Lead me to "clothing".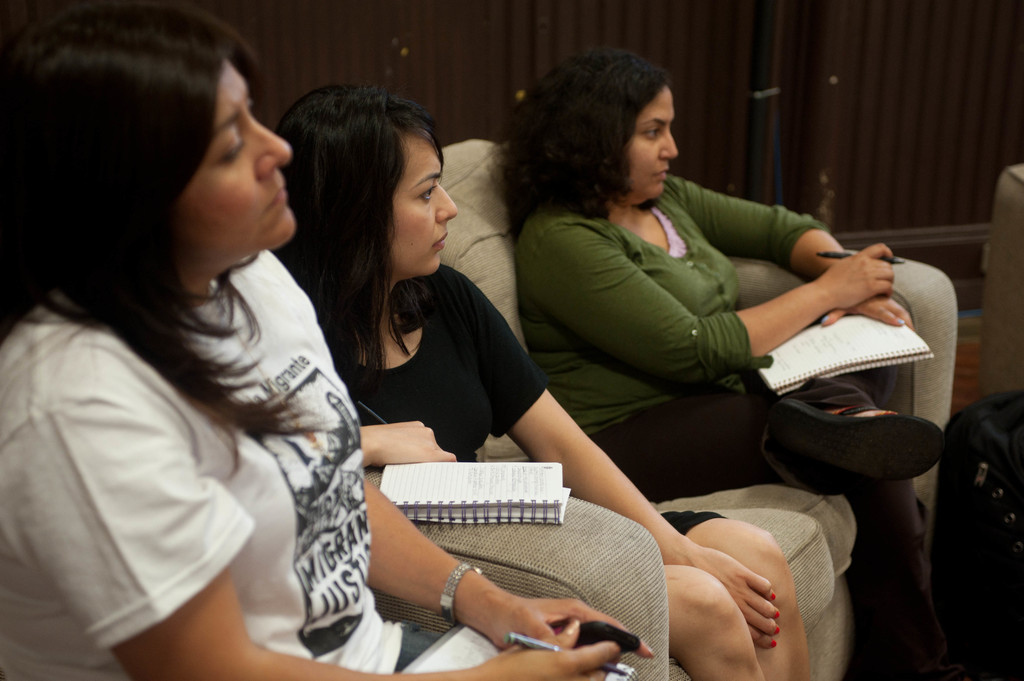
Lead to pyautogui.locateOnScreen(324, 263, 723, 680).
